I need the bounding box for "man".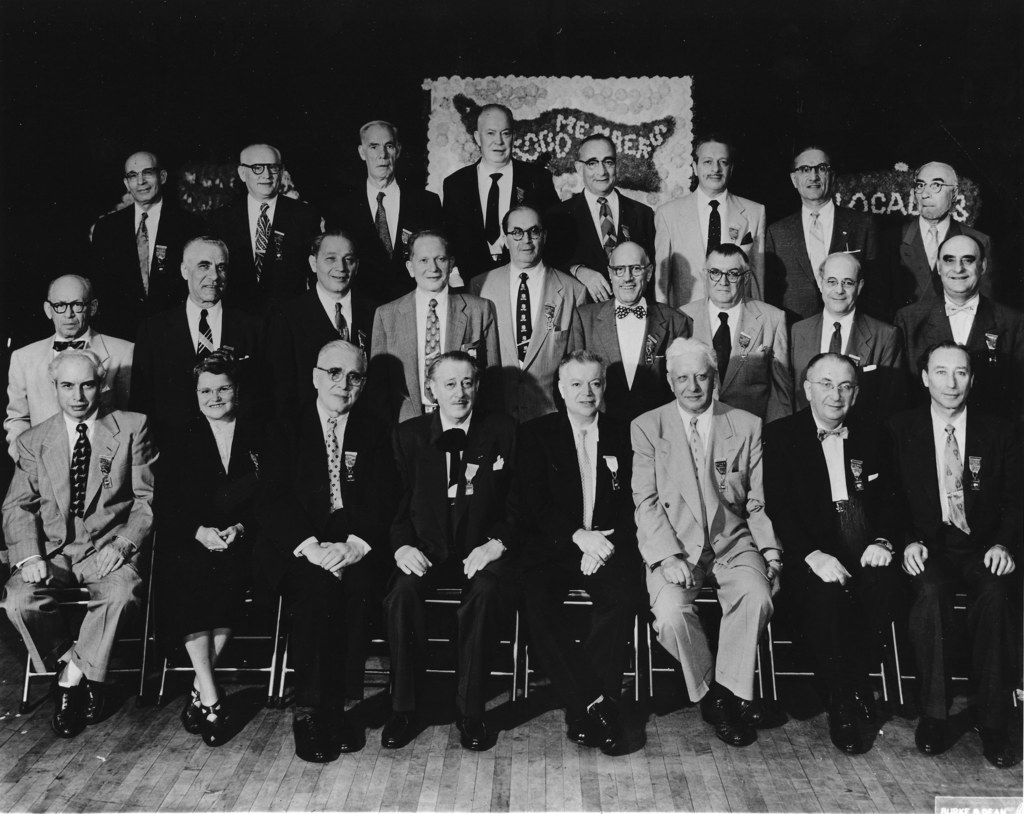
Here it is: region(774, 141, 884, 330).
